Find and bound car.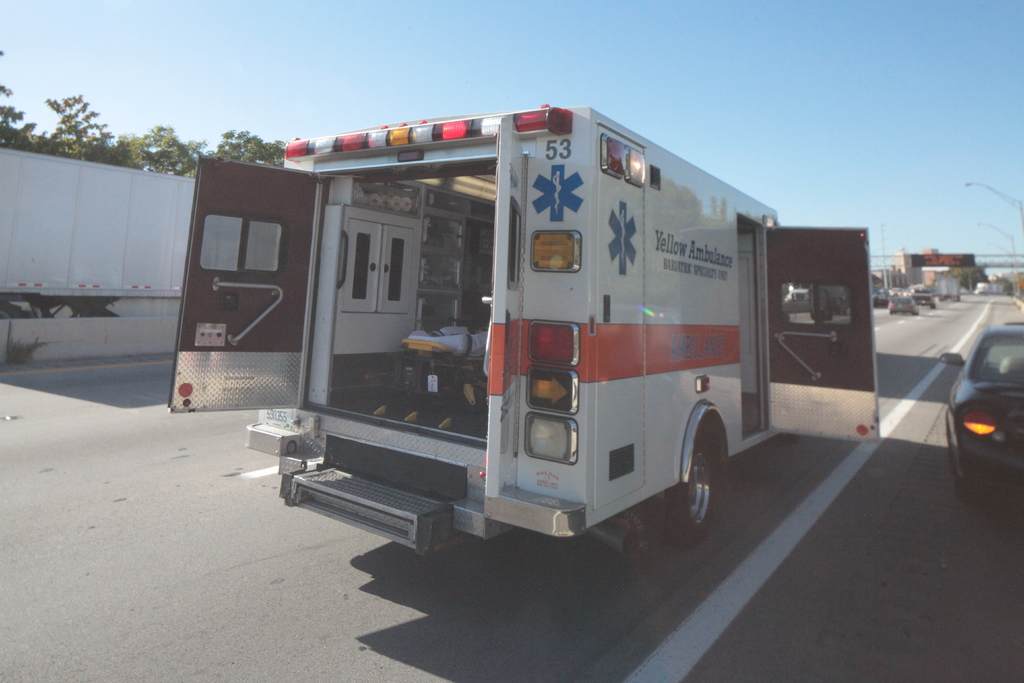
Bound: 891,293,917,315.
